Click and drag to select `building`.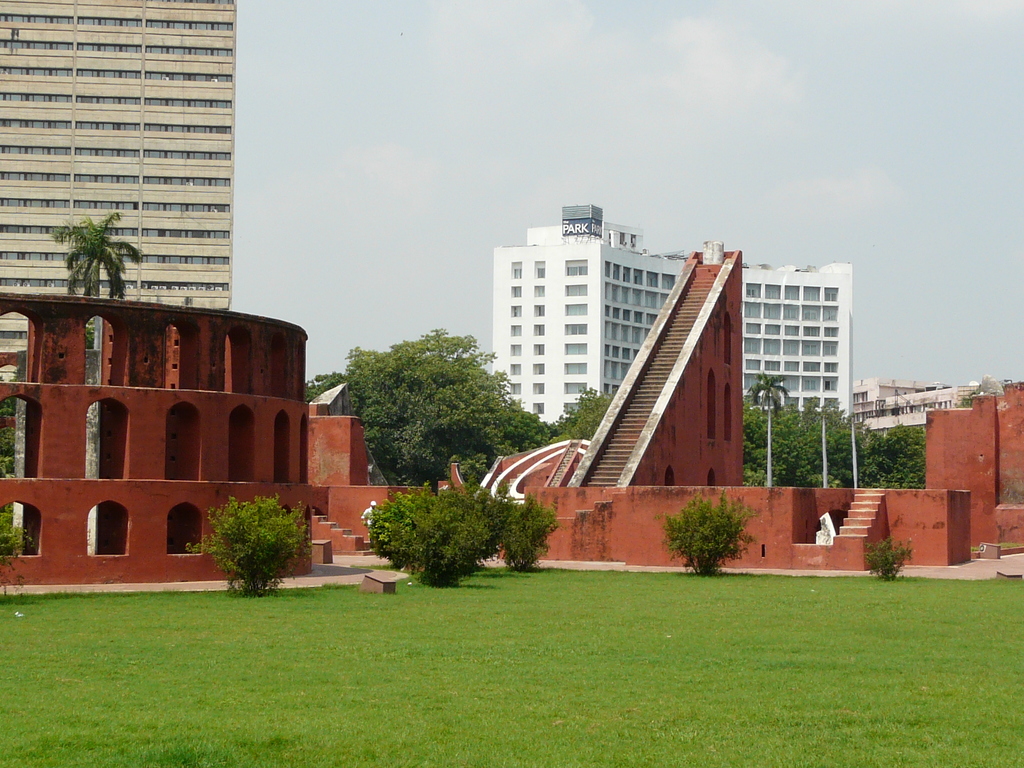
Selection: [486, 200, 852, 435].
